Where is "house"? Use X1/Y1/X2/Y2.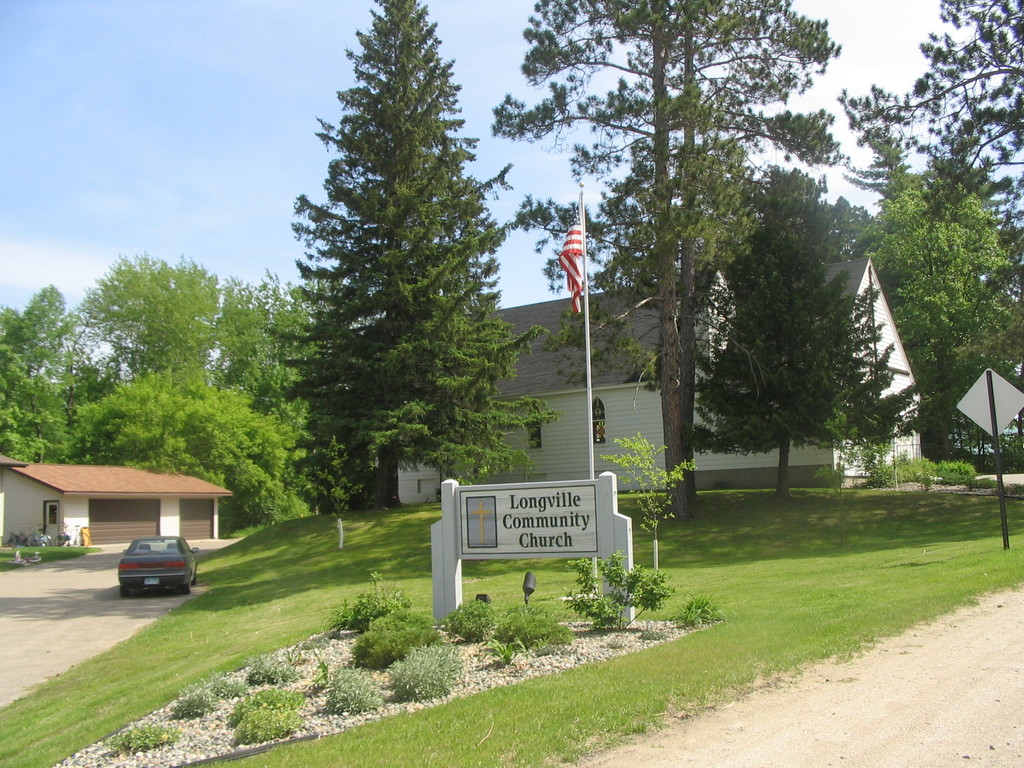
388/257/952/511.
